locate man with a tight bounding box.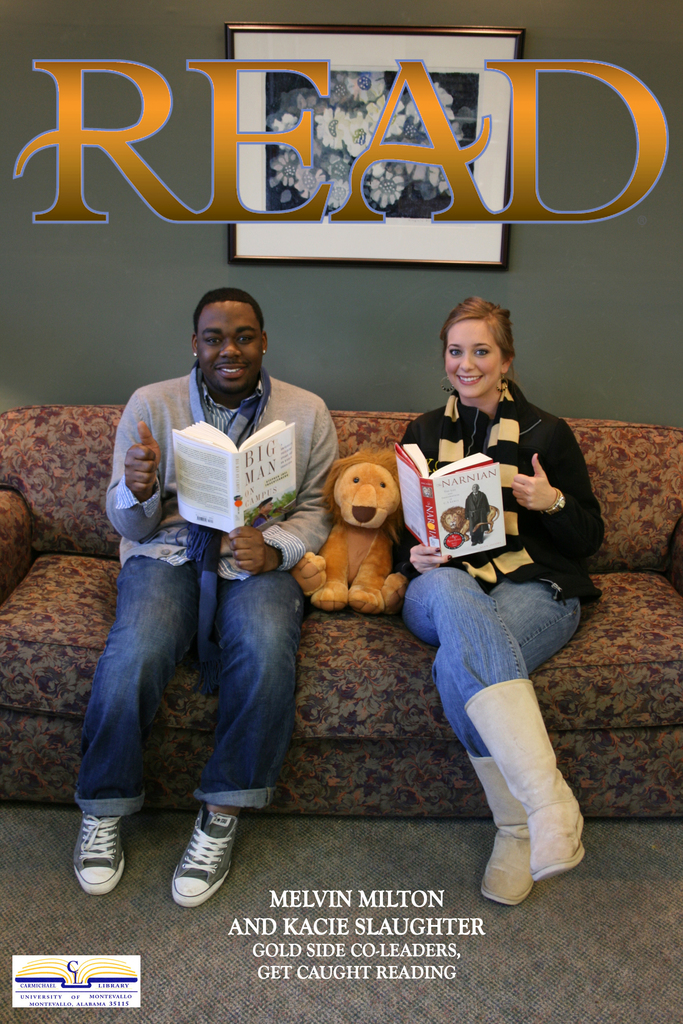
86,278,338,895.
